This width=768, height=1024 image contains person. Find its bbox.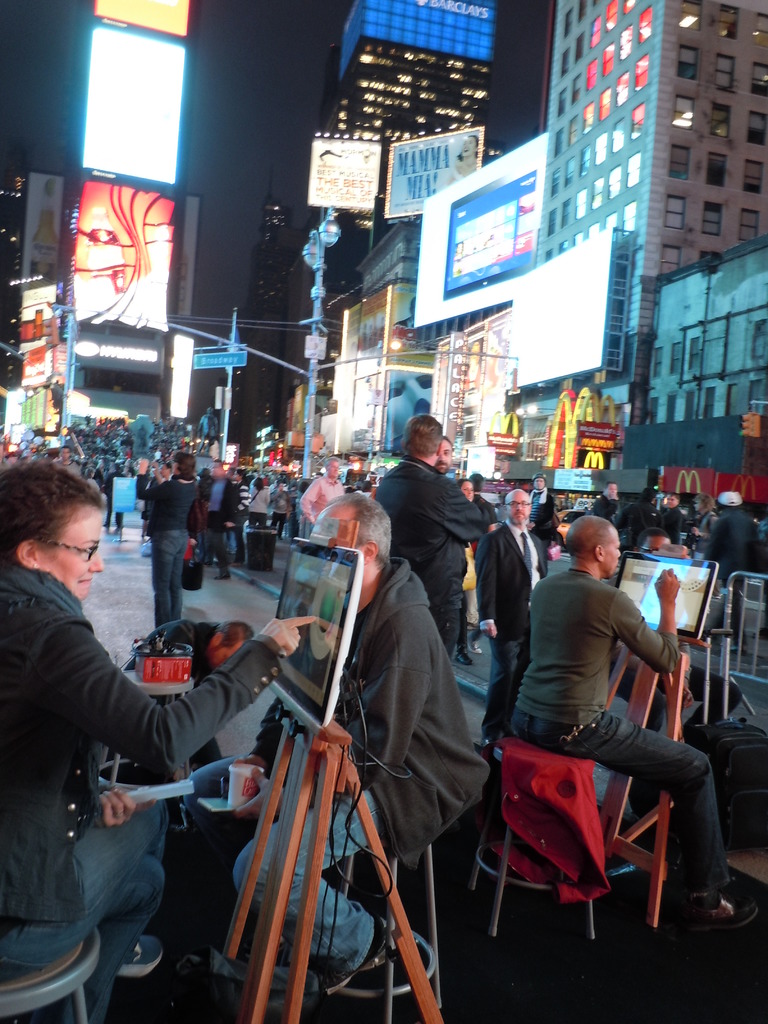
detection(476, 488, 558, 734).
